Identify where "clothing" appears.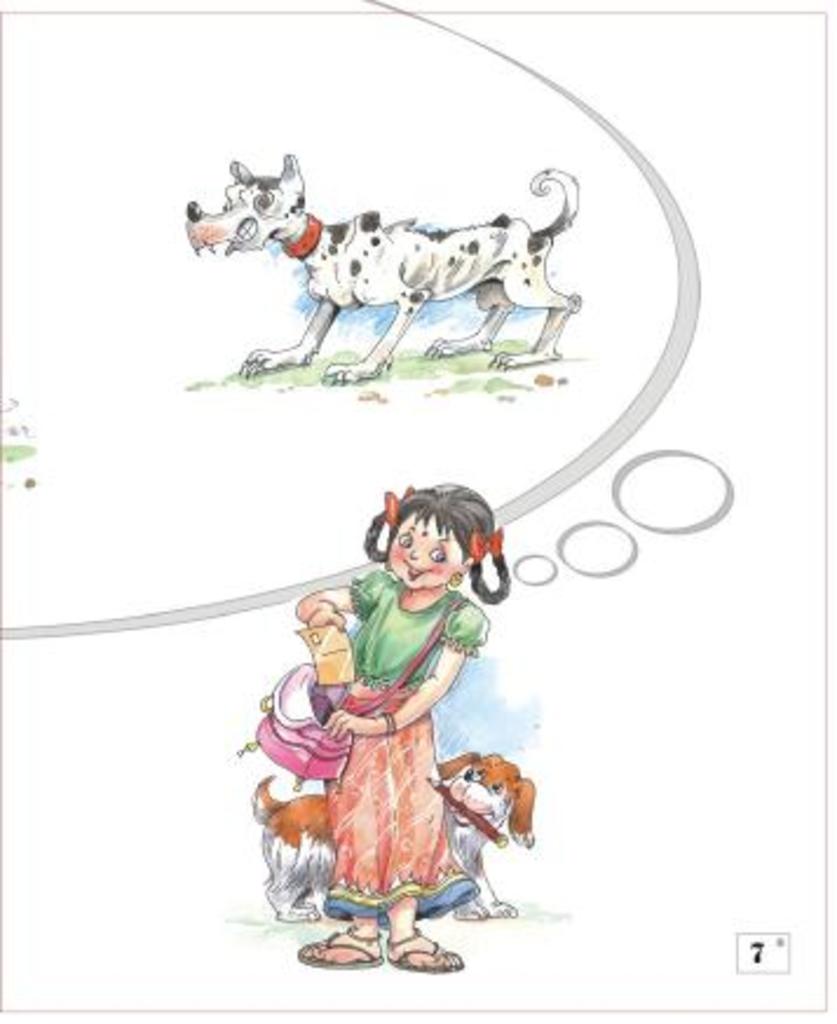
Appears at pyautogui.locateOnScreen(263, 567, 511, 921).
